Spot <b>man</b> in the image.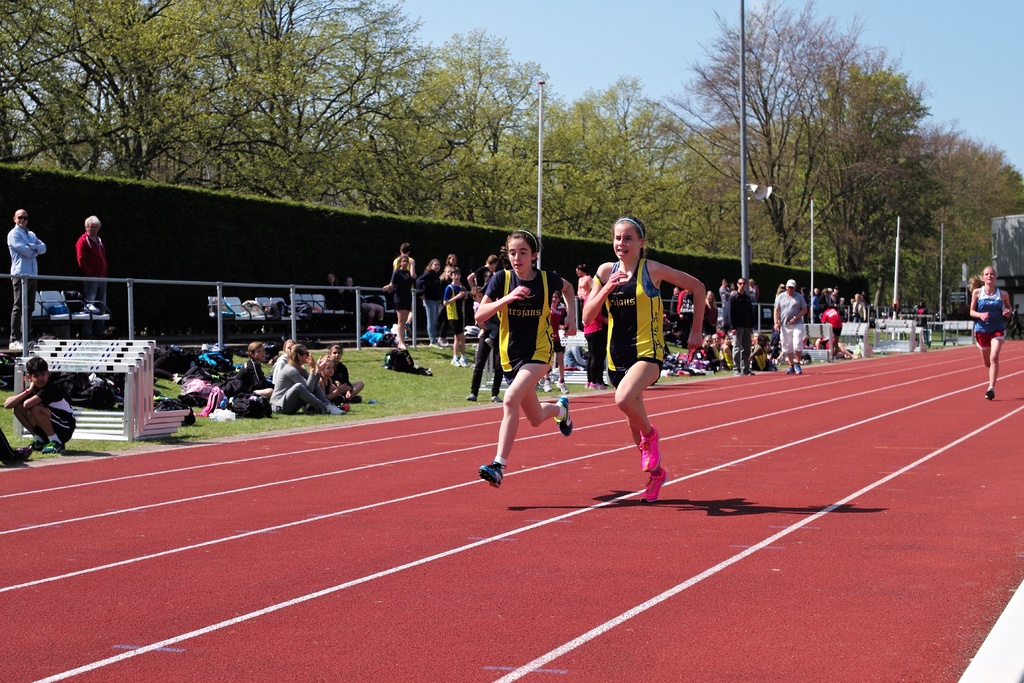
<b>man</b> found at 73 216 115 321.
